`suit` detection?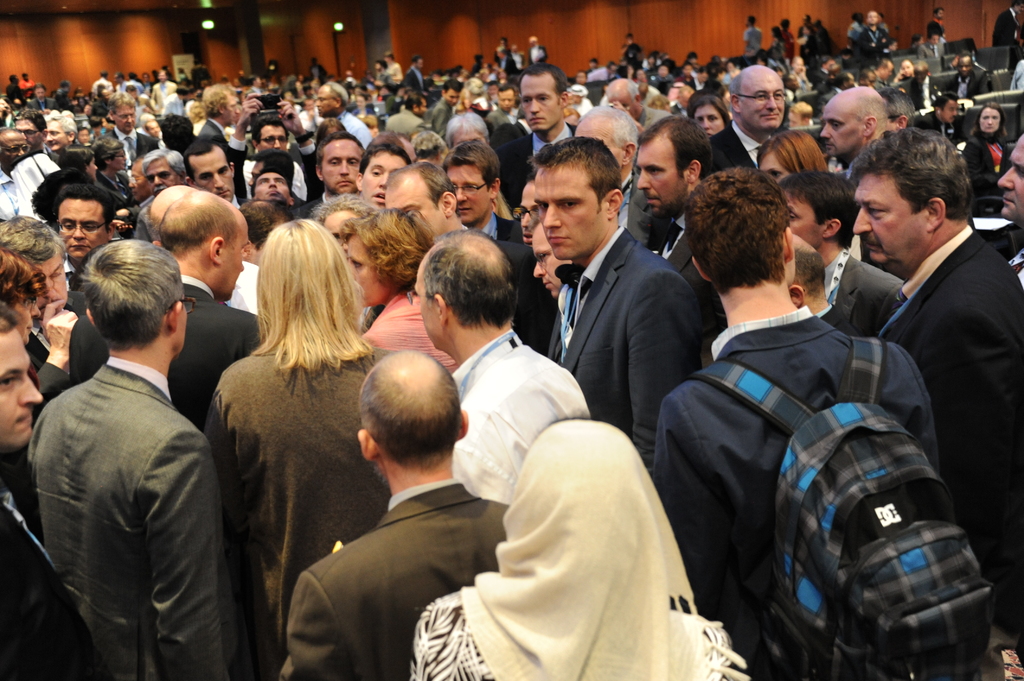
l=496, t=126, r=582, b=215
